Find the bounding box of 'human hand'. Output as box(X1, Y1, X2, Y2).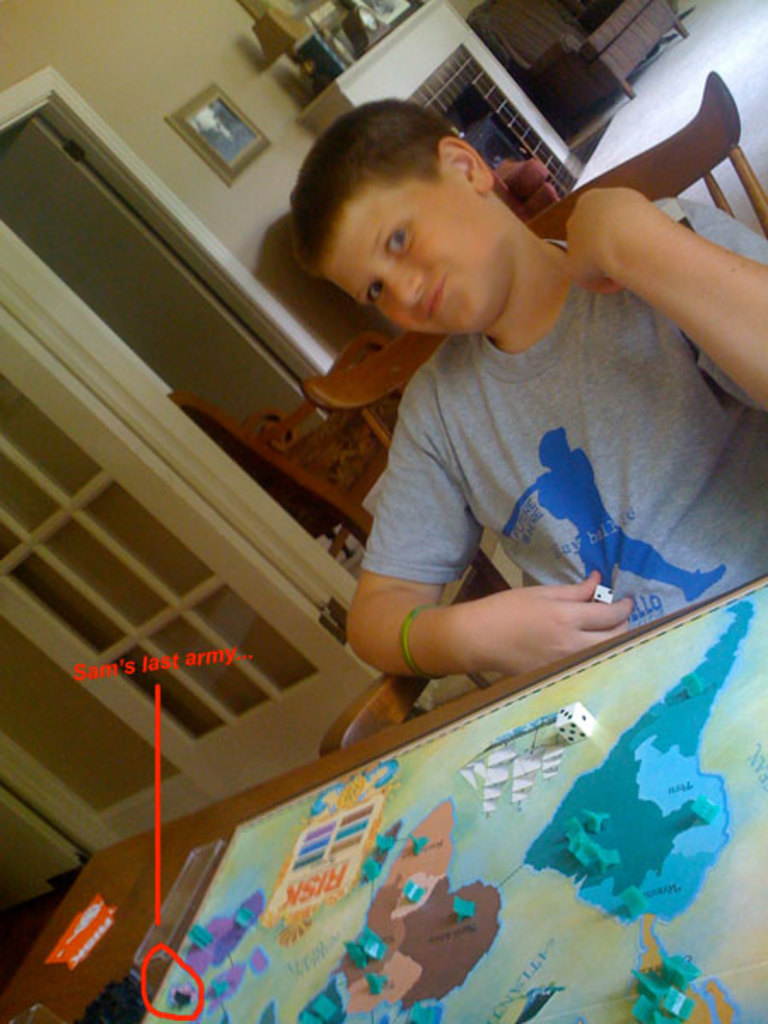
box(422, 551, 678, 684).
